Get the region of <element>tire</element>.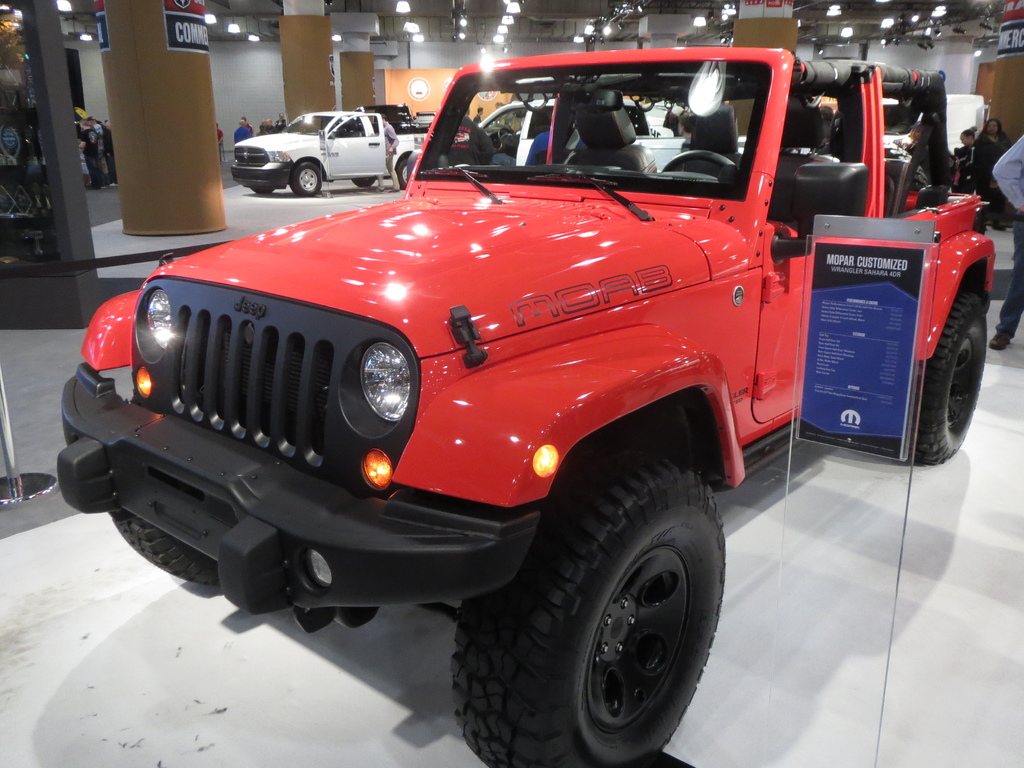
[915, 285, 989, 465].
